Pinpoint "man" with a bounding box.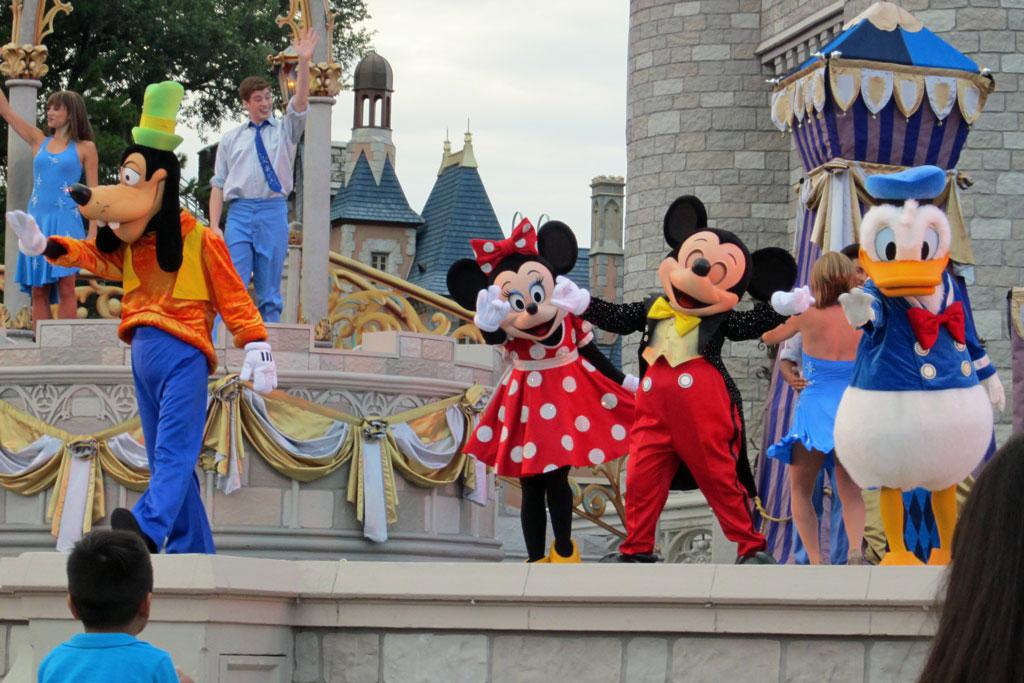
(781,248,876,559).
